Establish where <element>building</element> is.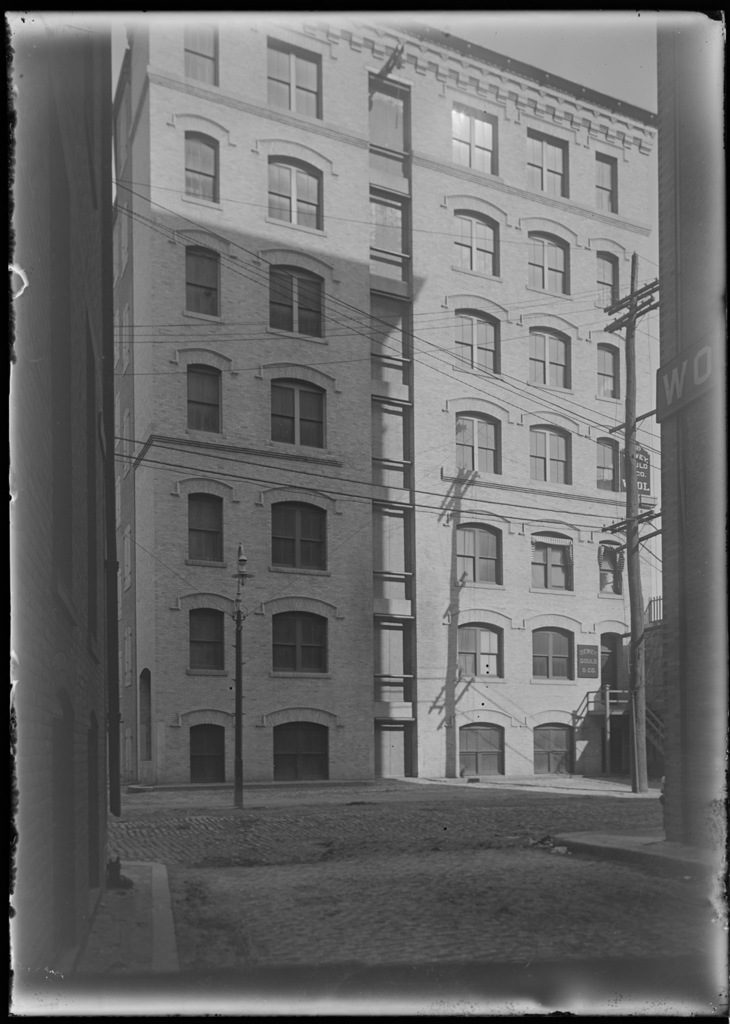
Established at 114/20/663/791.
